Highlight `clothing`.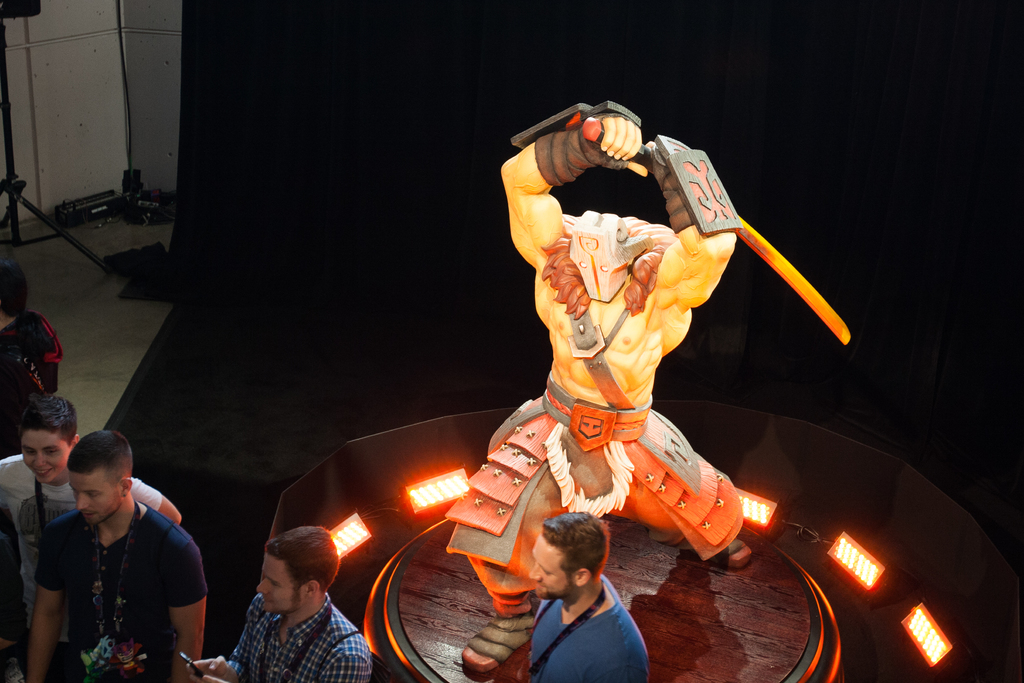
Highlighted region: region(531, 575, 652, 682).
